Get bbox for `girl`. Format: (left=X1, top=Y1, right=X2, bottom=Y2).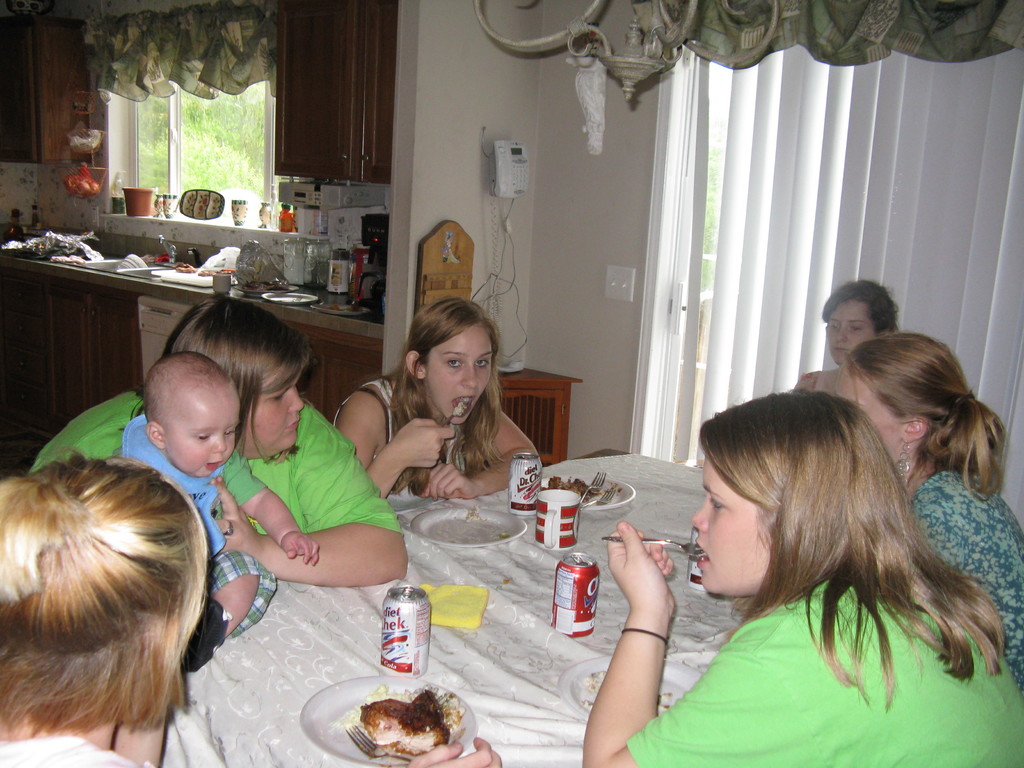
(left=769, top=276, right=900, bottom=390).
